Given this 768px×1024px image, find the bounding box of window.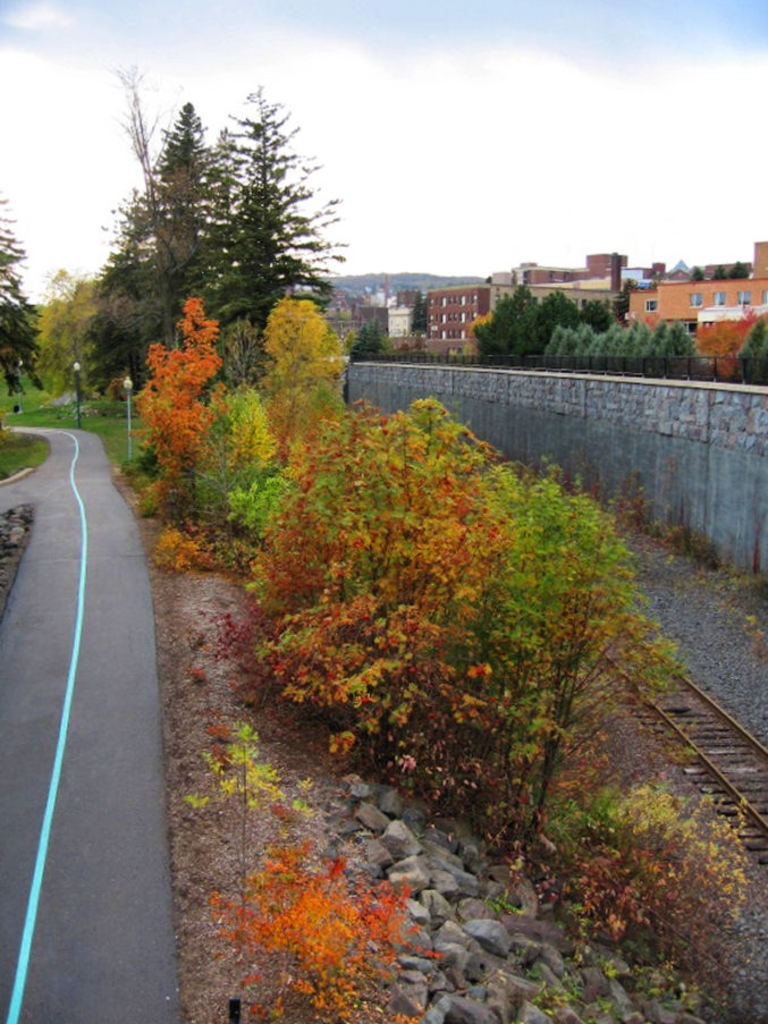
[683, 291, 704, 310].
